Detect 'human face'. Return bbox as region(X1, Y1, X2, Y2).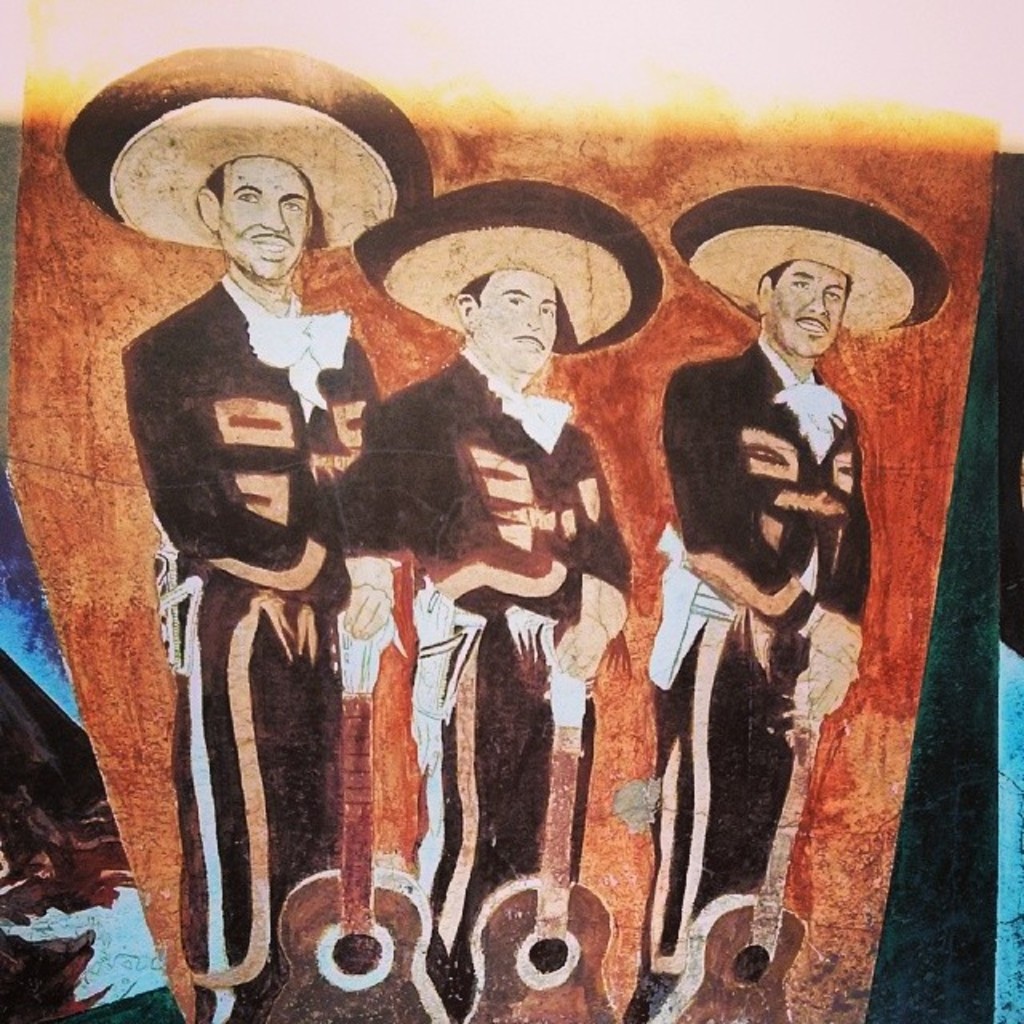
region(774, 256, 851, 357).
